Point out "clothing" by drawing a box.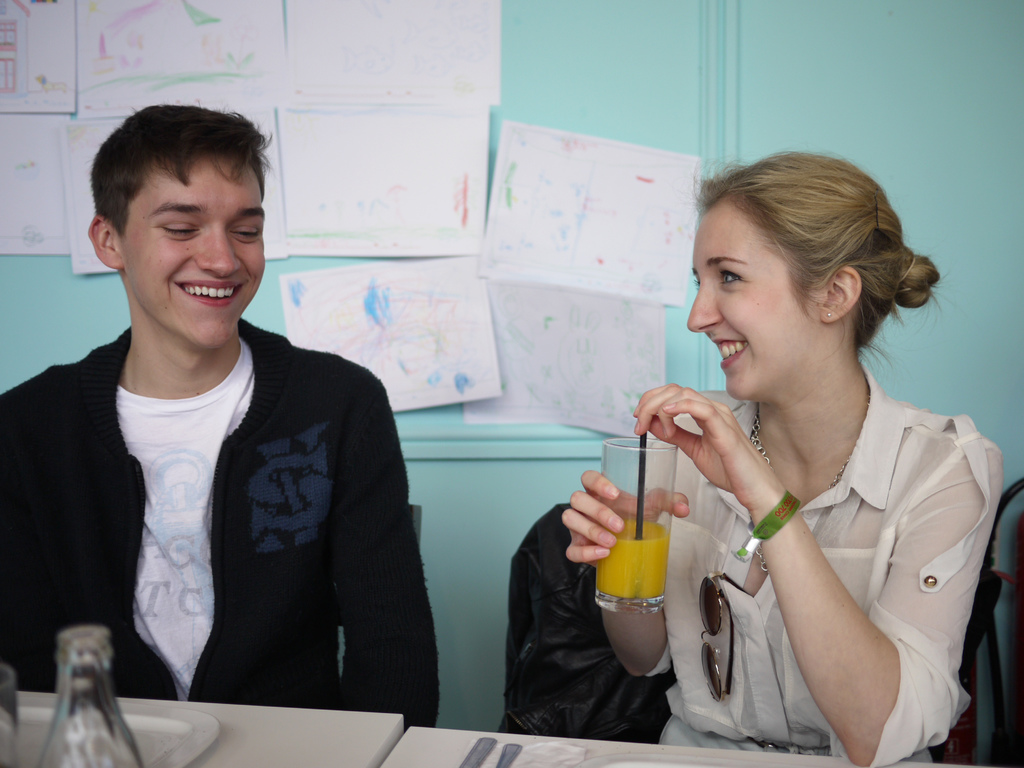
box(653, 348, 995, 767).
